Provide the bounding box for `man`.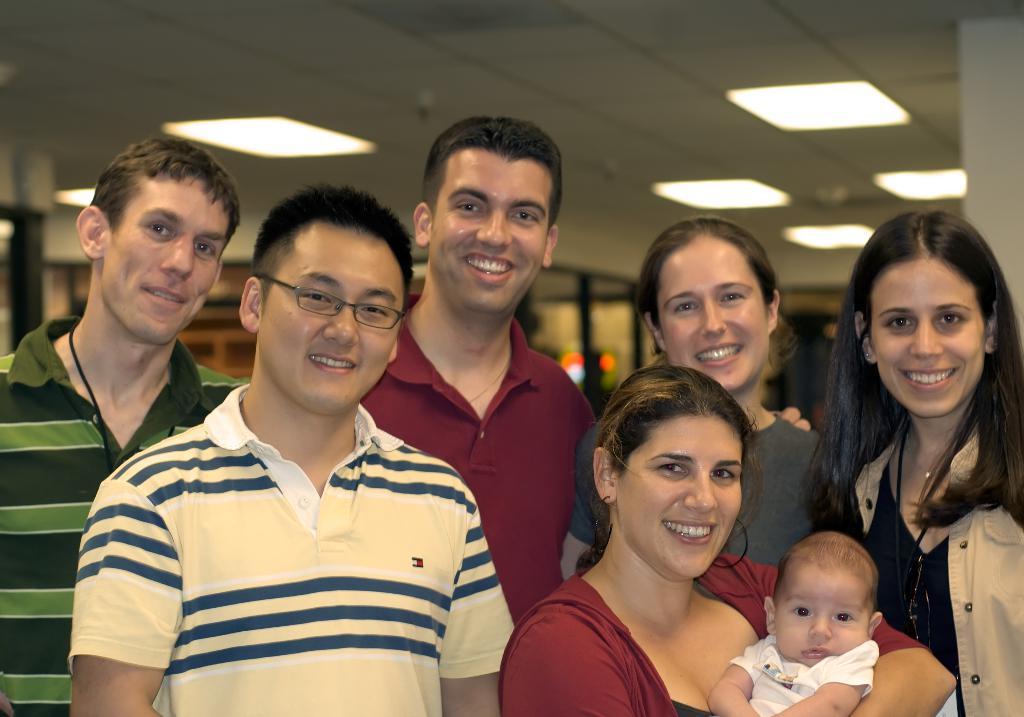
[0,139,246,716].
